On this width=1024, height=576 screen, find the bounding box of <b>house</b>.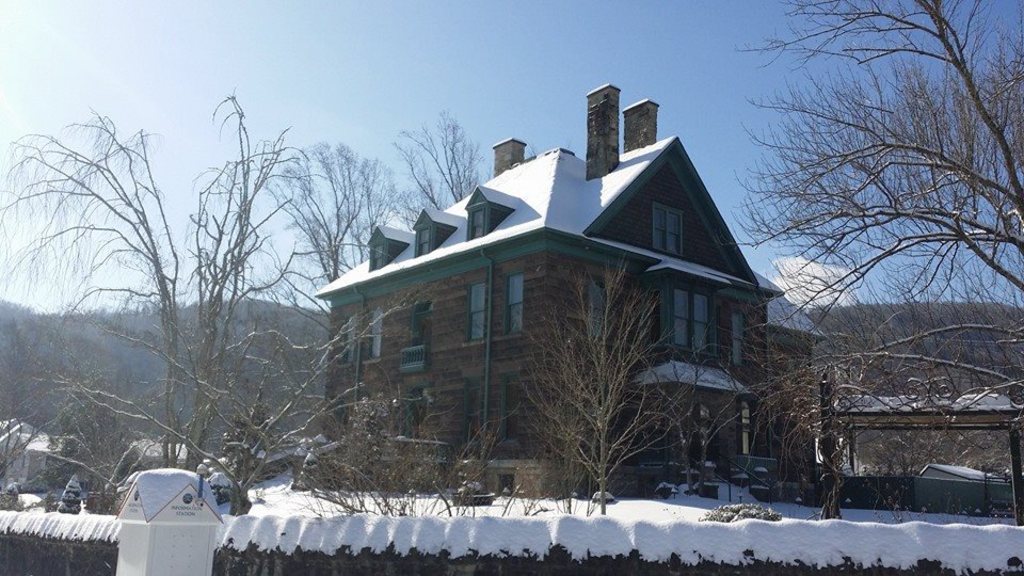
Bounding box: [311, 109, 798, 492].
